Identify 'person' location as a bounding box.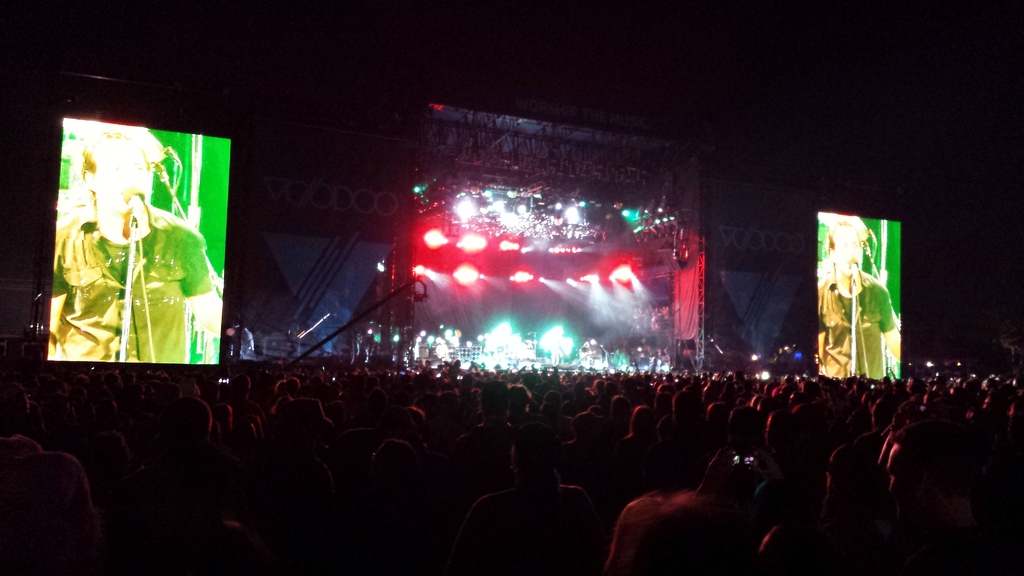
<region>43, 113, 223, 367</region>.
